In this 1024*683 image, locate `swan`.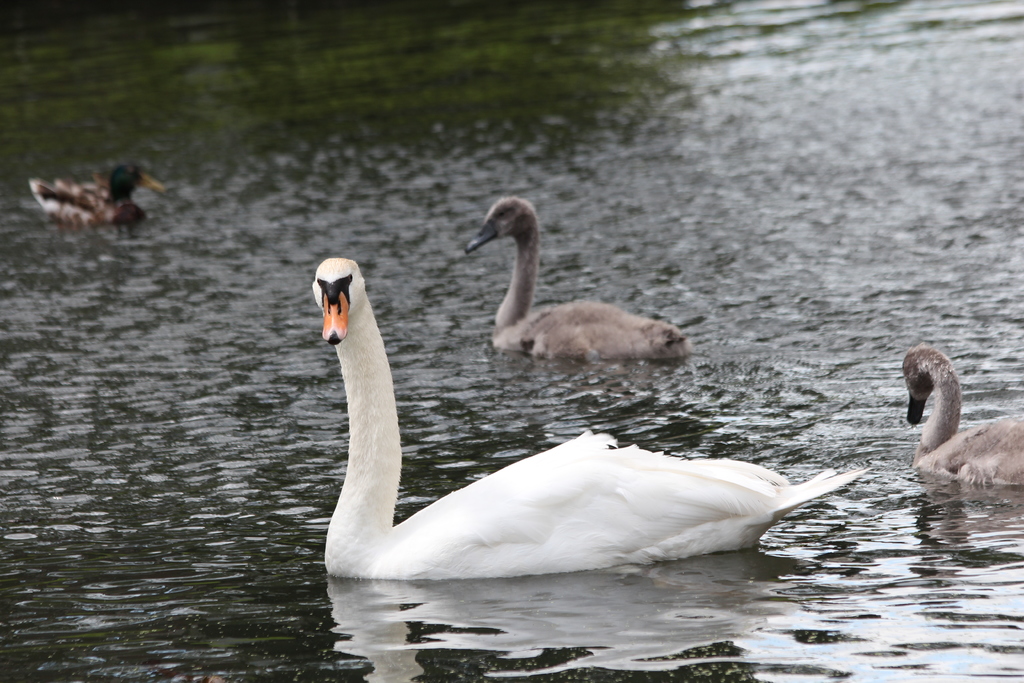
Bounding box: 460/191/692/362.
